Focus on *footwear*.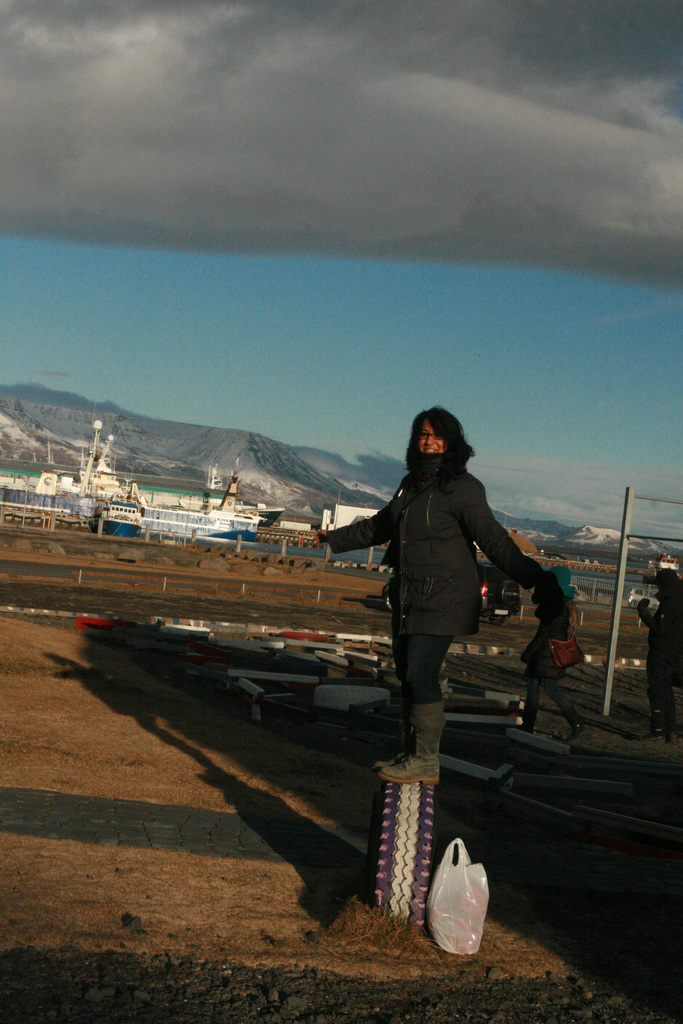
Focused at <box>570,717,589,746</box>.
